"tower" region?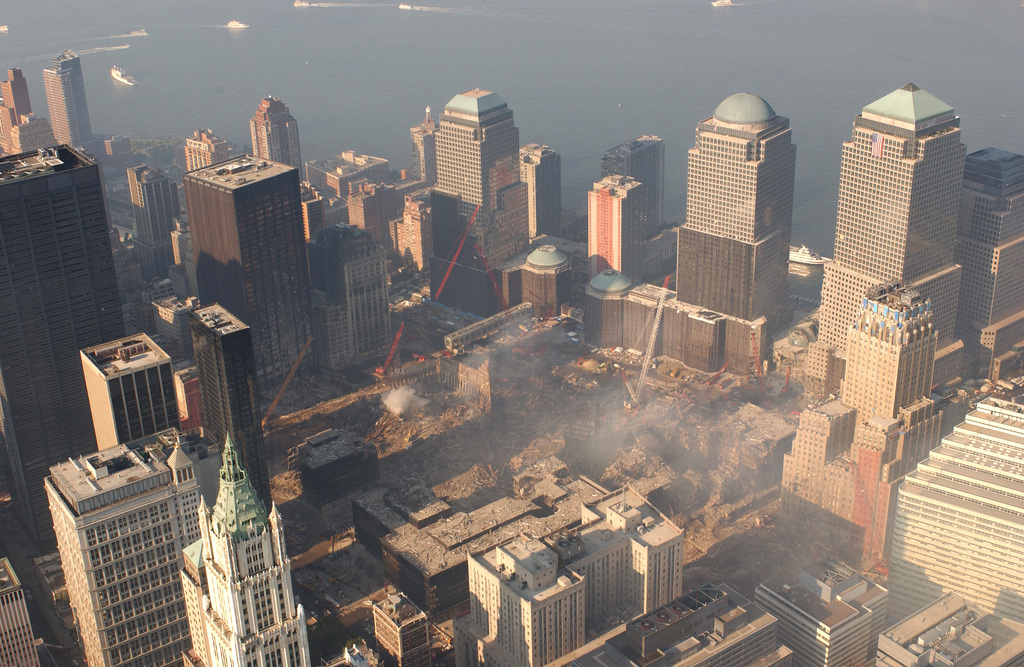
crop(687, 92, 789, 328)
